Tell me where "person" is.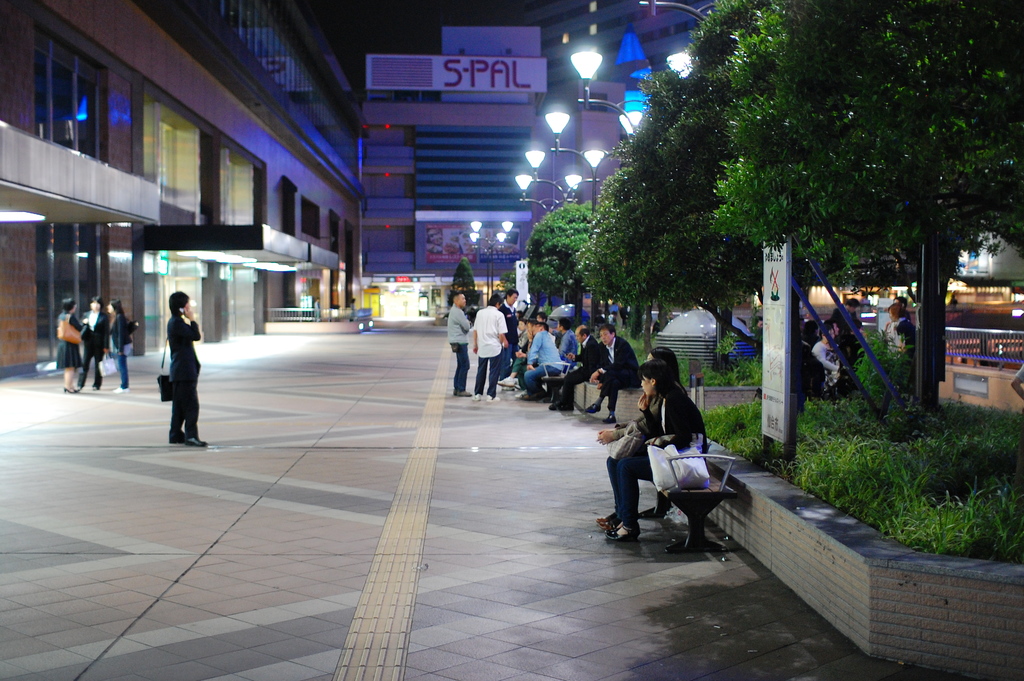
"person" is at select_region(604, 358, 709, 543).
